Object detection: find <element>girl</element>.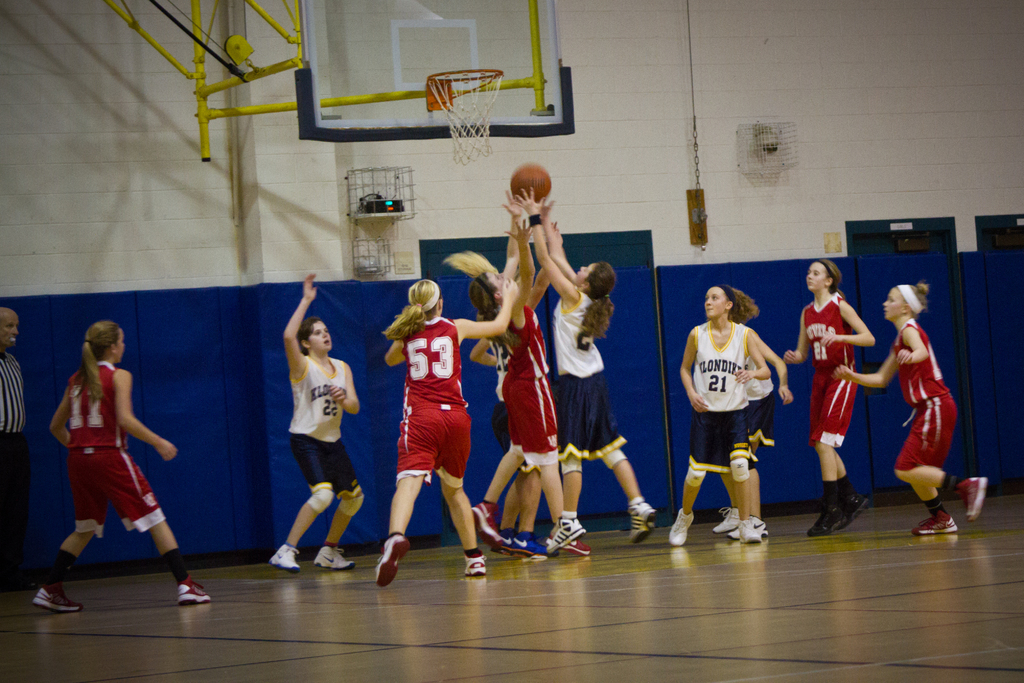
bbox(31, 323, 211, 608).
